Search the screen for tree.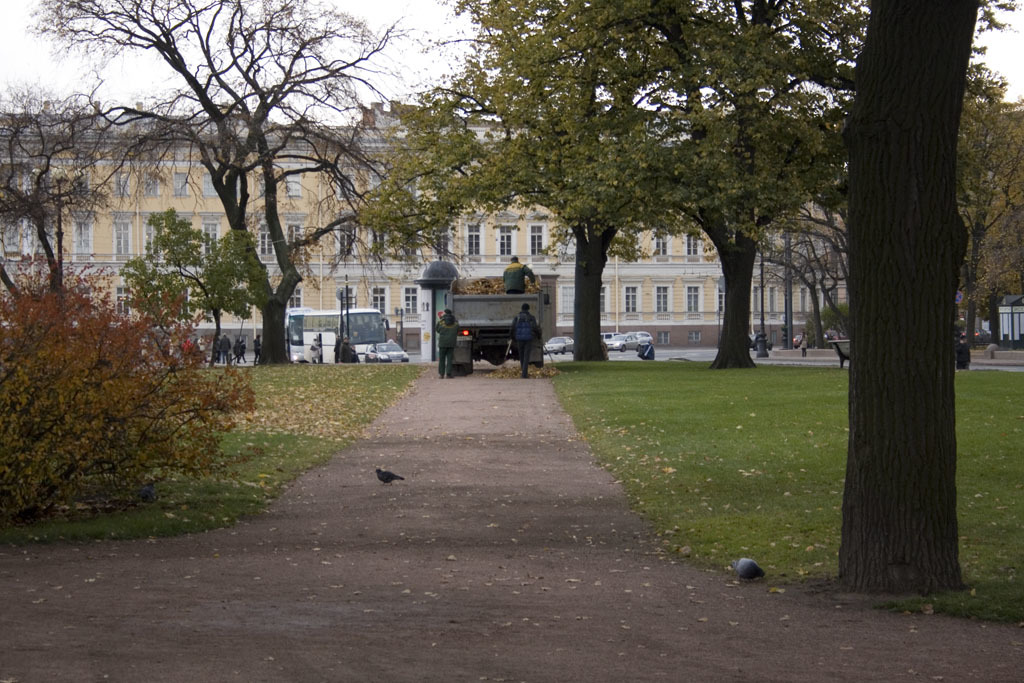
Found at (x1=125, y1=202, x2=269, y2=366).
